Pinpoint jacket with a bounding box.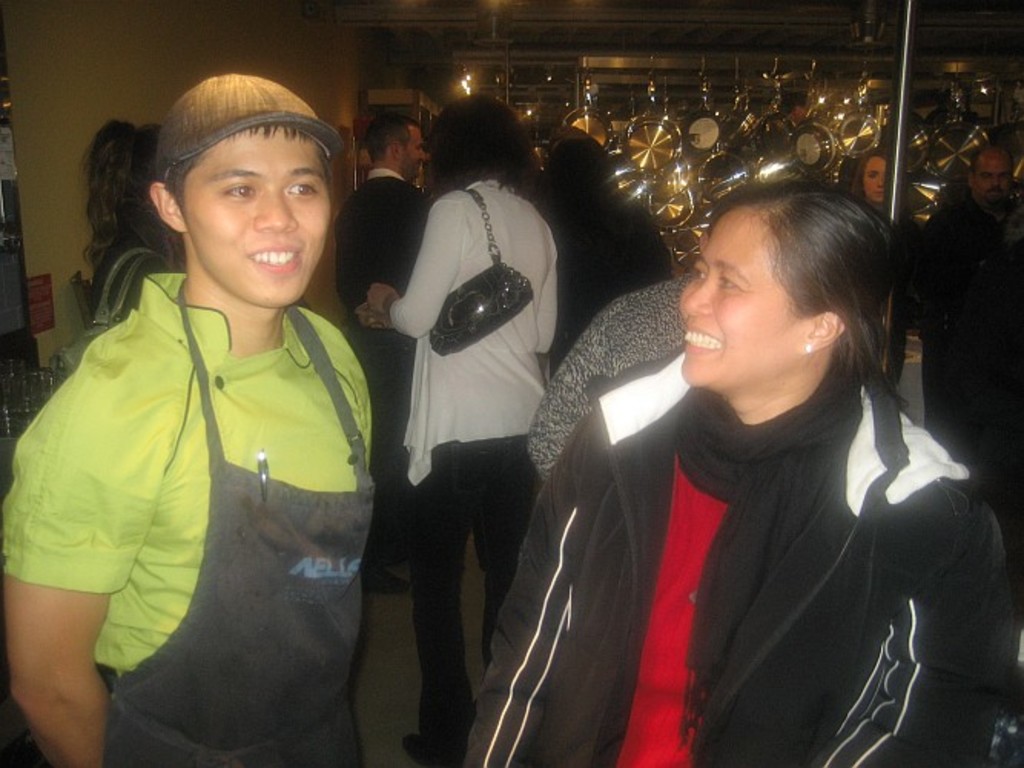
391/184/562/488.
